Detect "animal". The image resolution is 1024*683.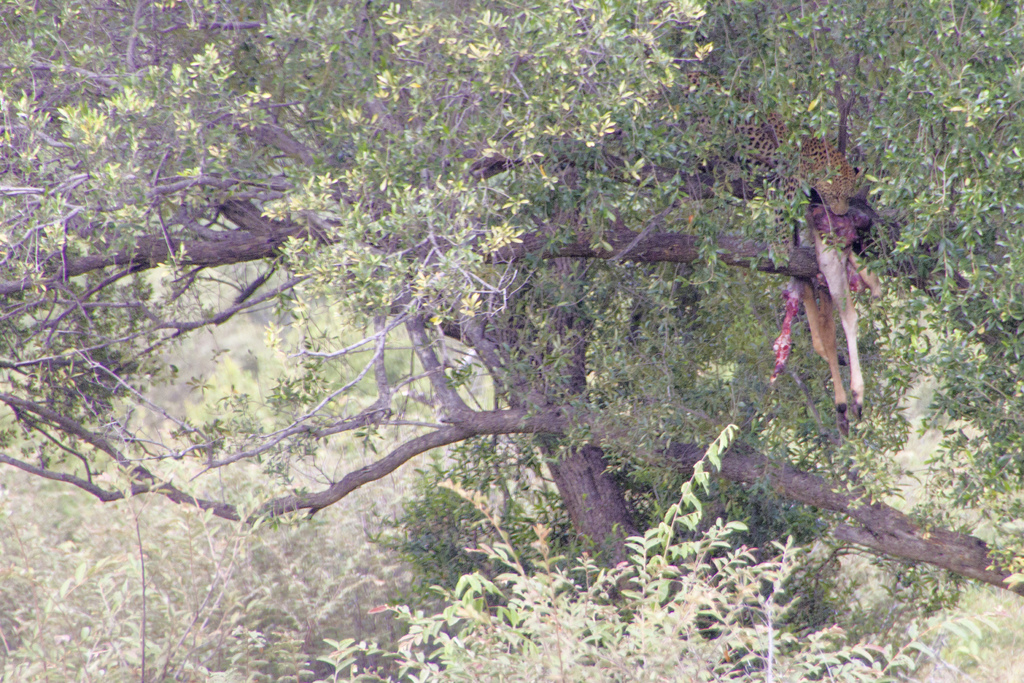
detection(626, 67, 865, 219).
